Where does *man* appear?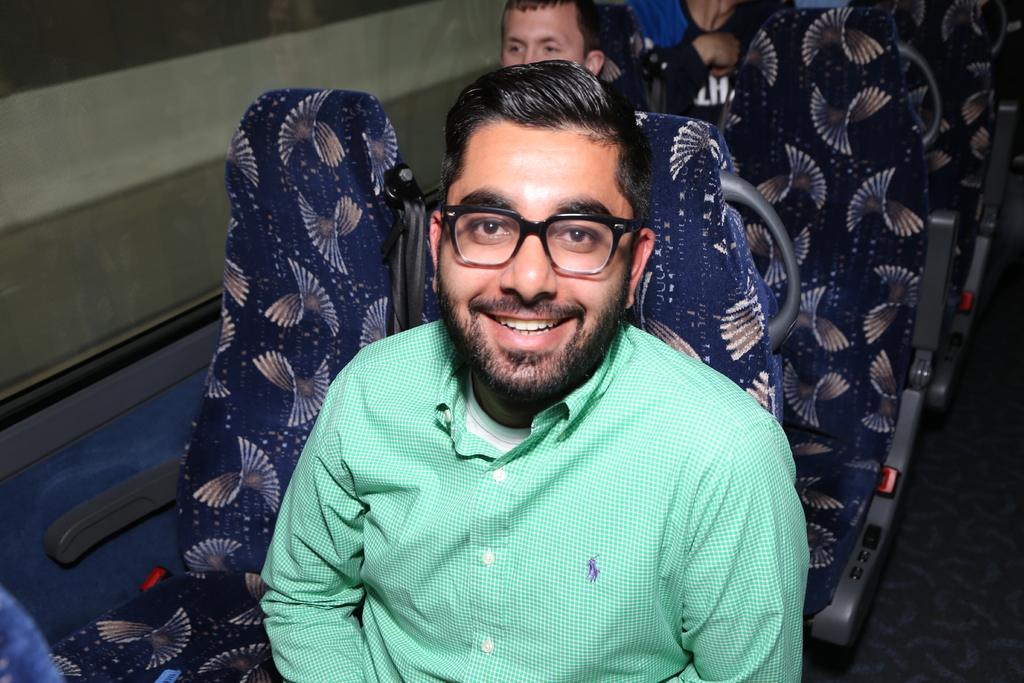
Appears at 259, 59, 811, 682.
